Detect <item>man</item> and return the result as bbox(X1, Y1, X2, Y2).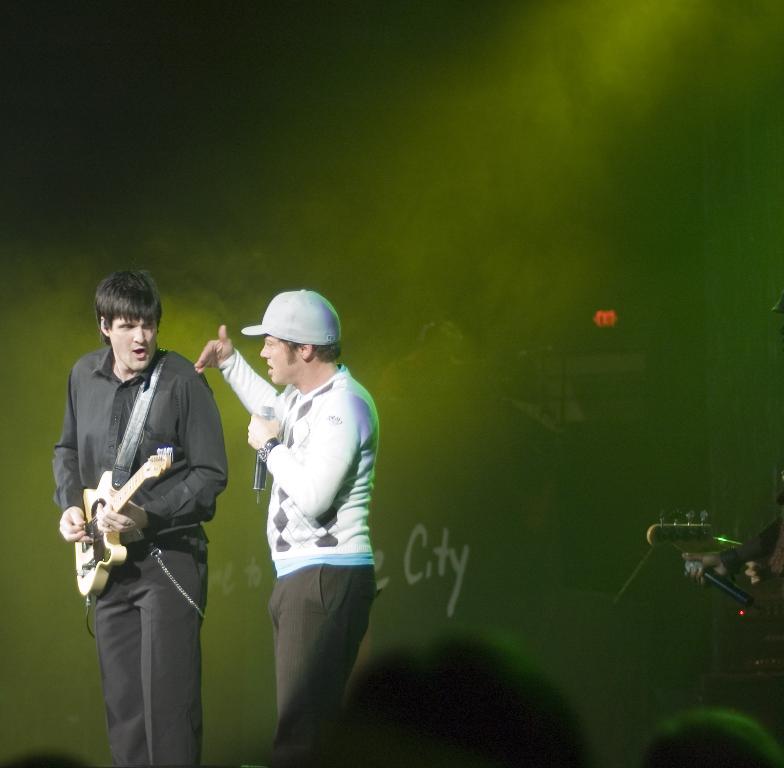
bbox(192, 286, 377, 751).
